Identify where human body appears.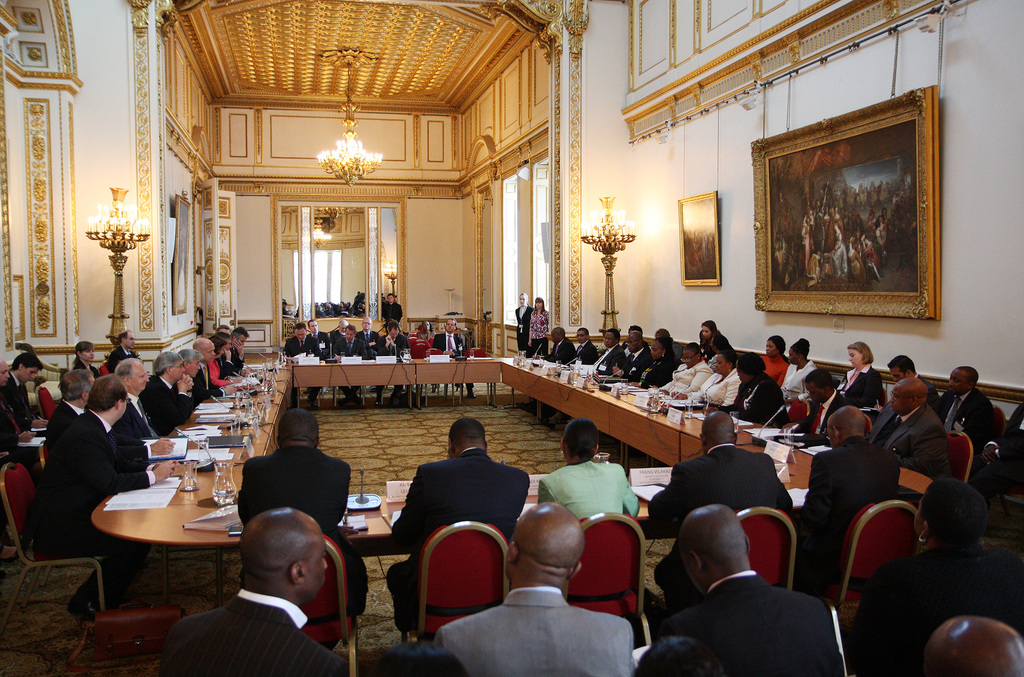
Appears at (x1=74, y1=344, x2=98, y2=379).
